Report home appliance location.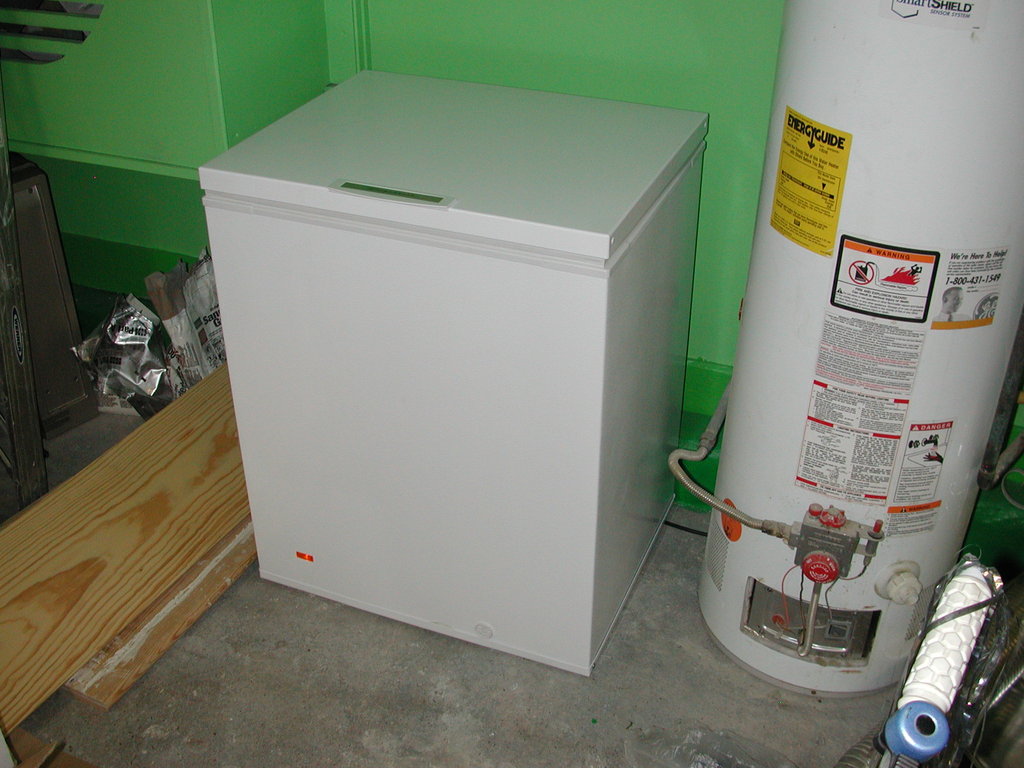
Report: (left=209, top=102, right=659, bottom=646).
